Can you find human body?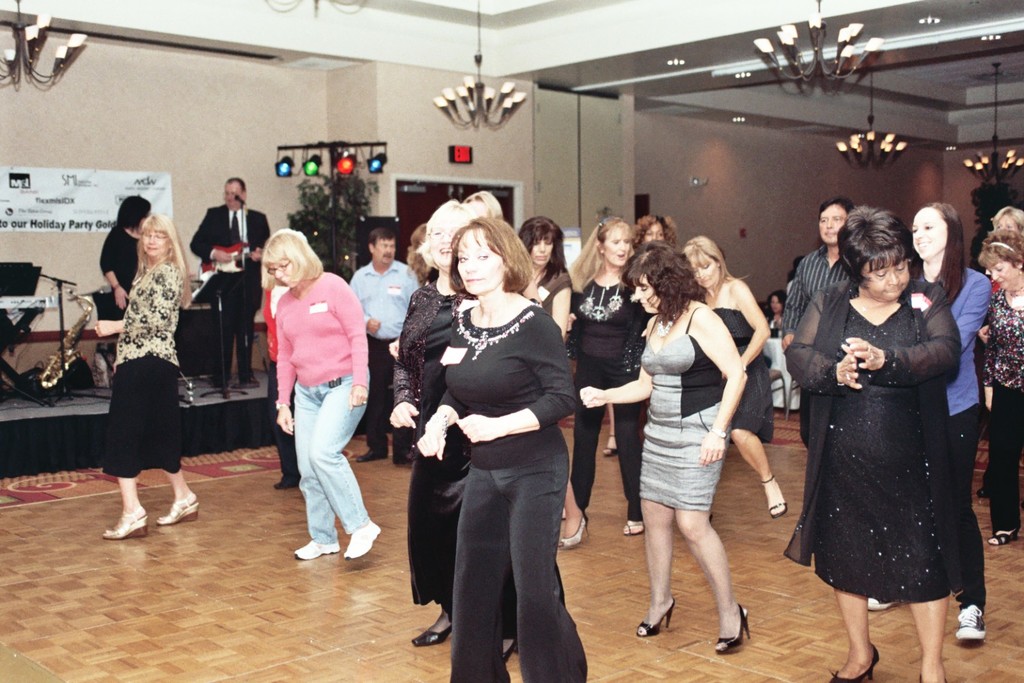
Yes, bounding box: select_region(420, 285, 588, 682).
